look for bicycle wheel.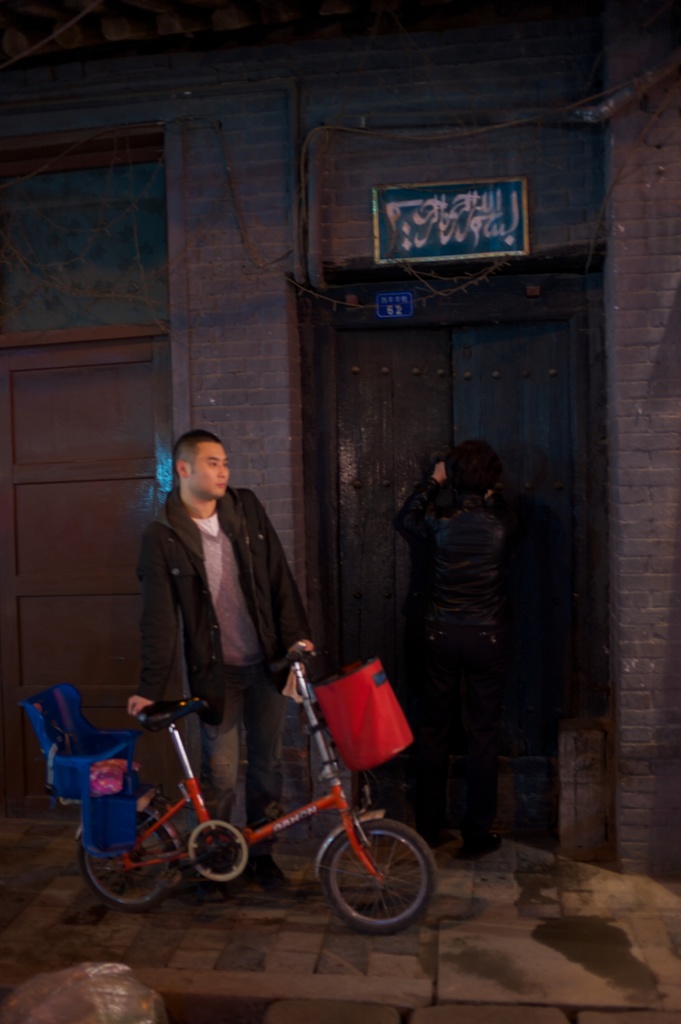
Found: 324/815/439/932.
